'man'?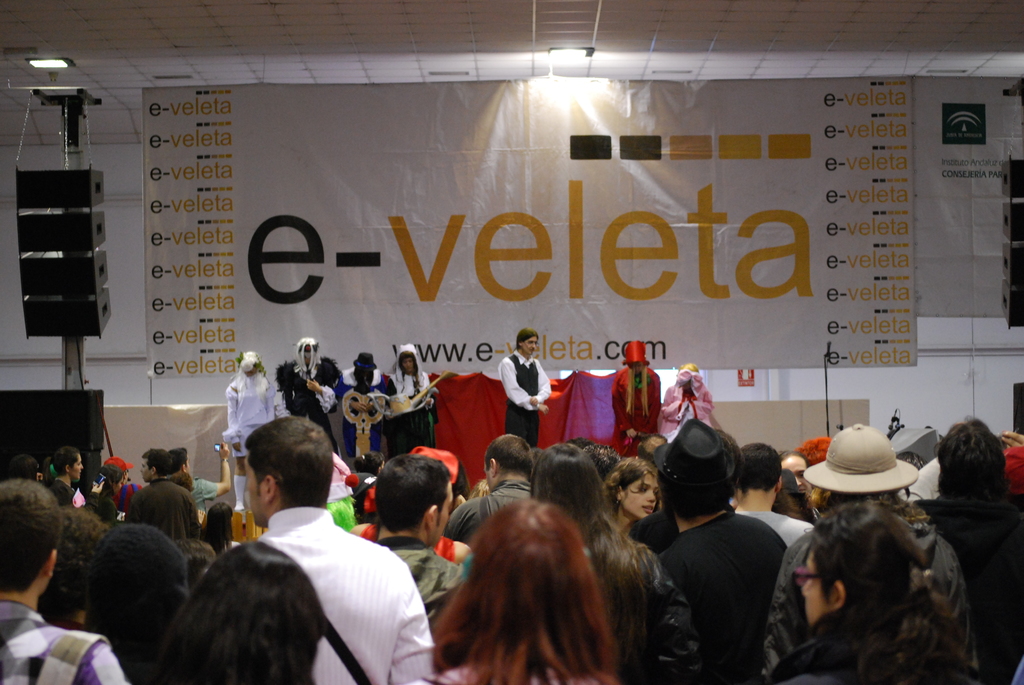
(610, 339, 662, 456)
